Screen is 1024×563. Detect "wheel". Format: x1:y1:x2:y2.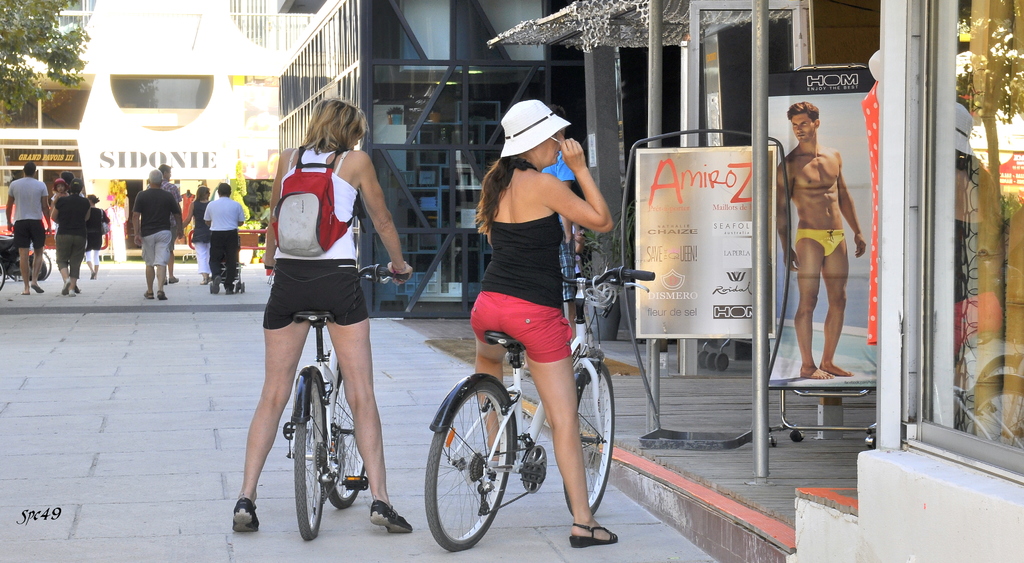
31:249:51:279.
